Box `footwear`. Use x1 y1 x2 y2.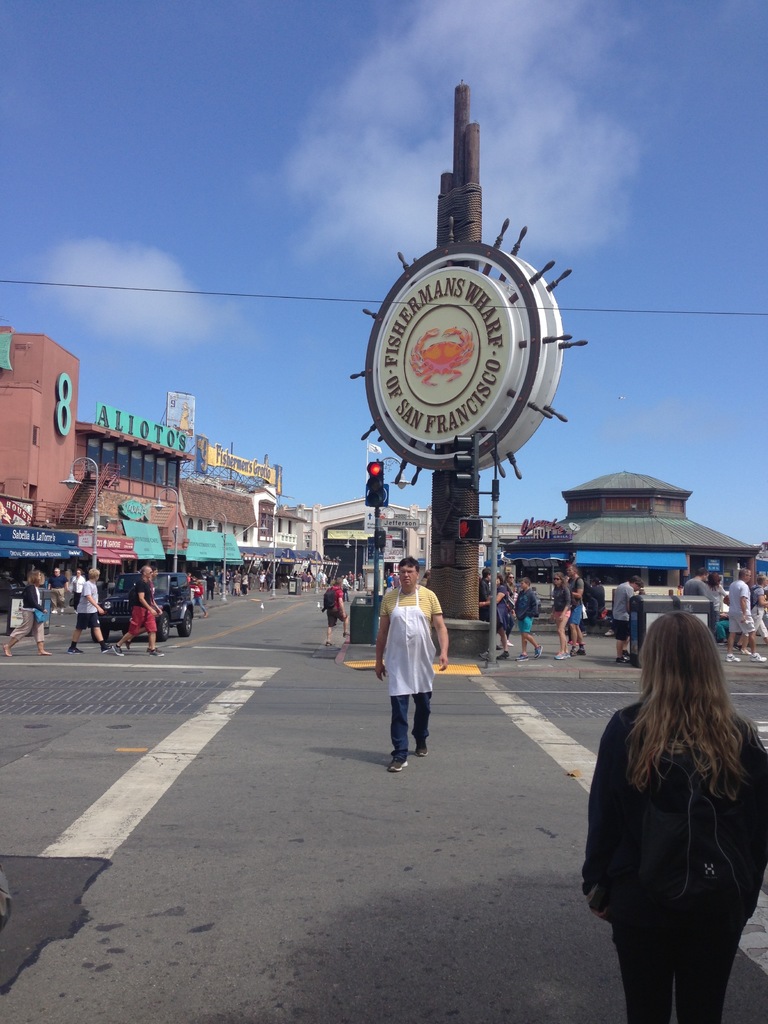
616 655 627 662.
